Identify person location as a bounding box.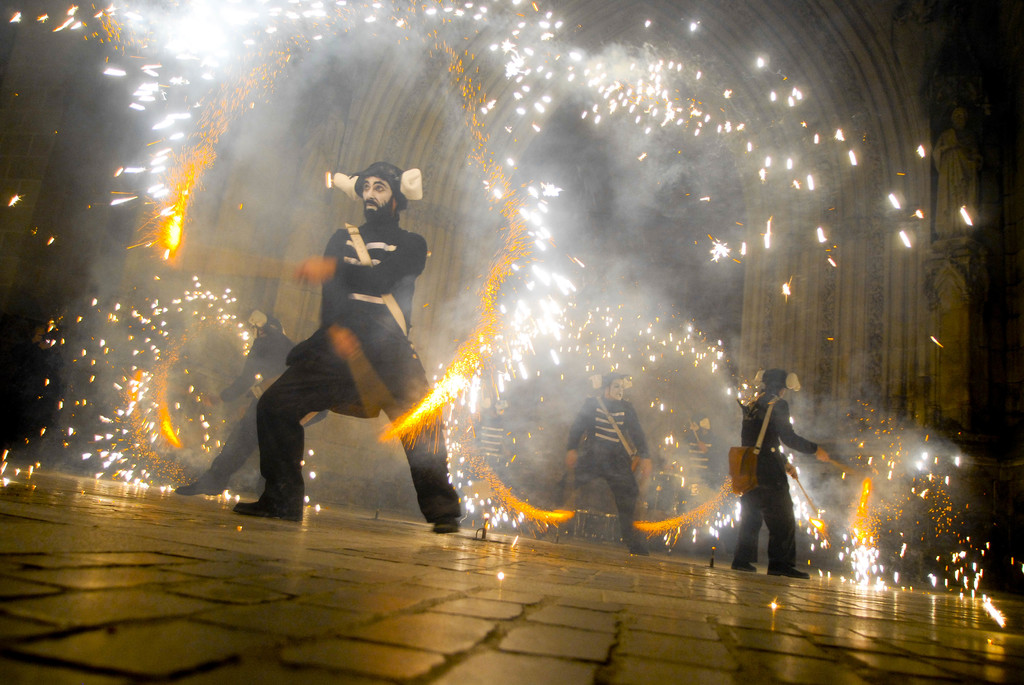
BBox(739, 362, 822, 591).
